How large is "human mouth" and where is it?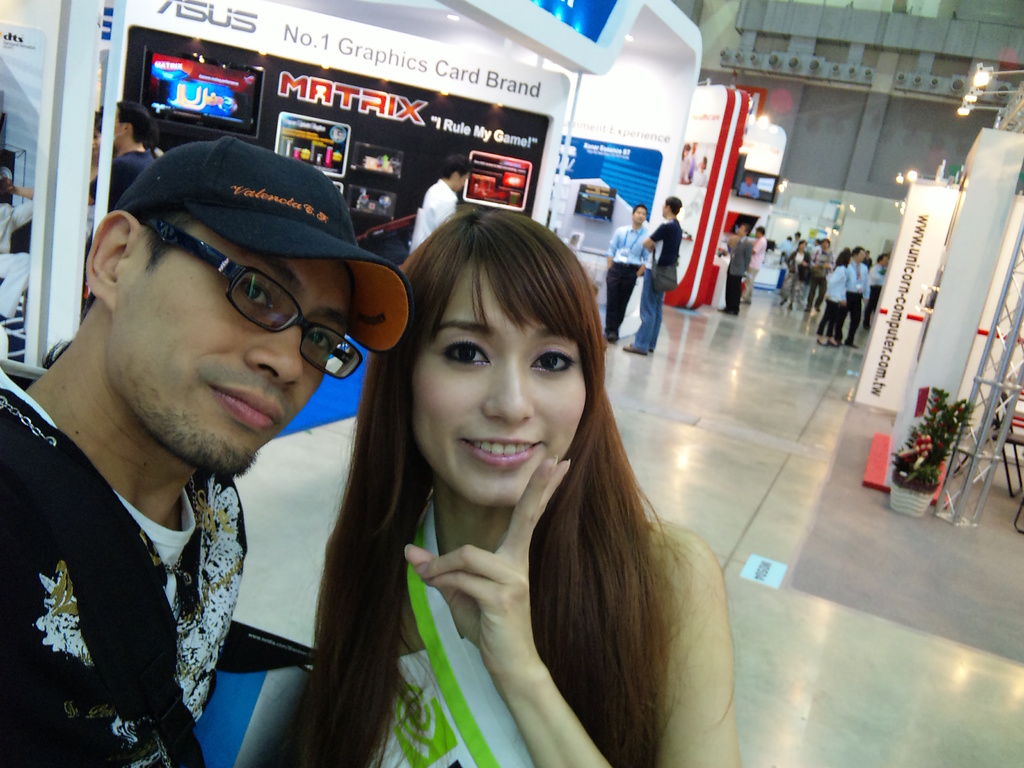
Bounding box: [left=455, top=434, right=543, bottom=467].
